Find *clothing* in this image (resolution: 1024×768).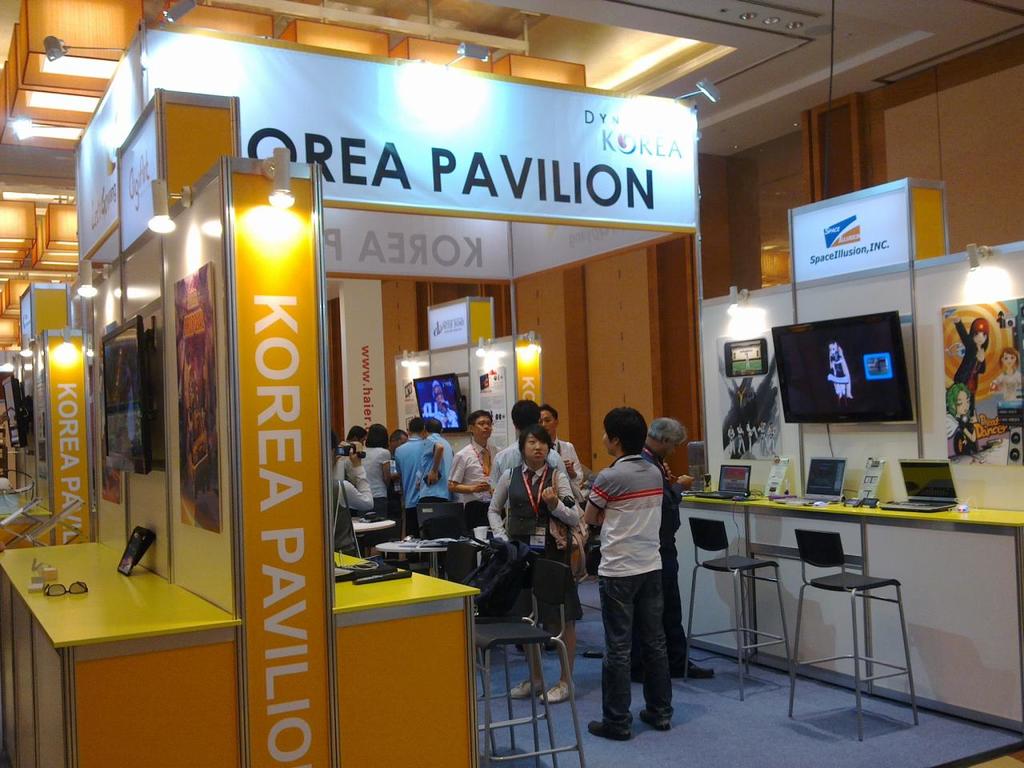
box(634, 446, 692, 670).
